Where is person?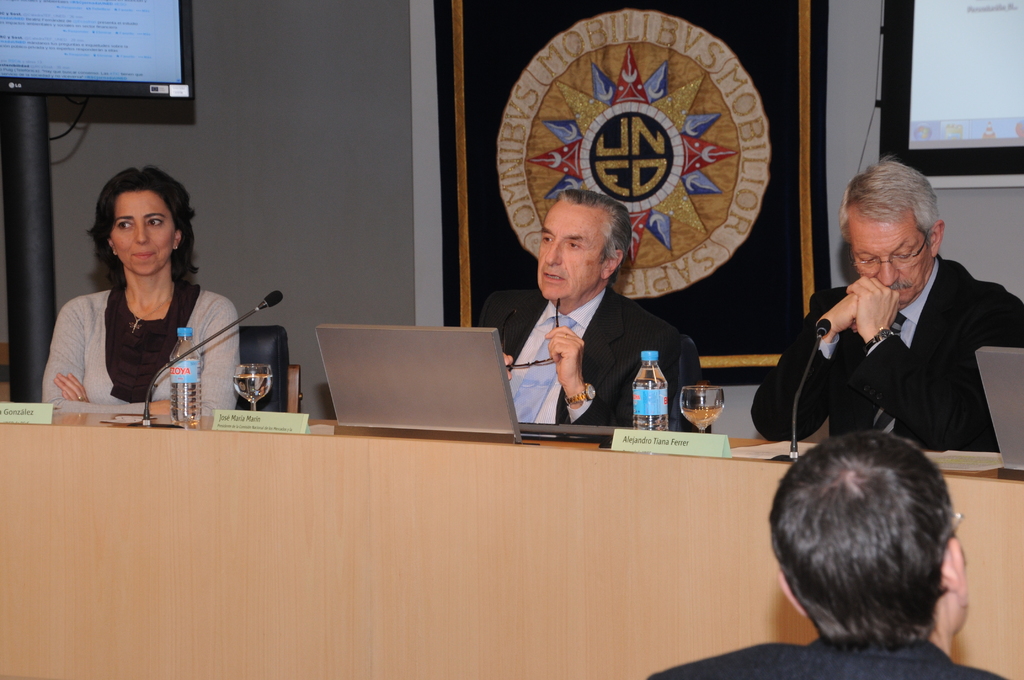
475, 186, 711, 429.
